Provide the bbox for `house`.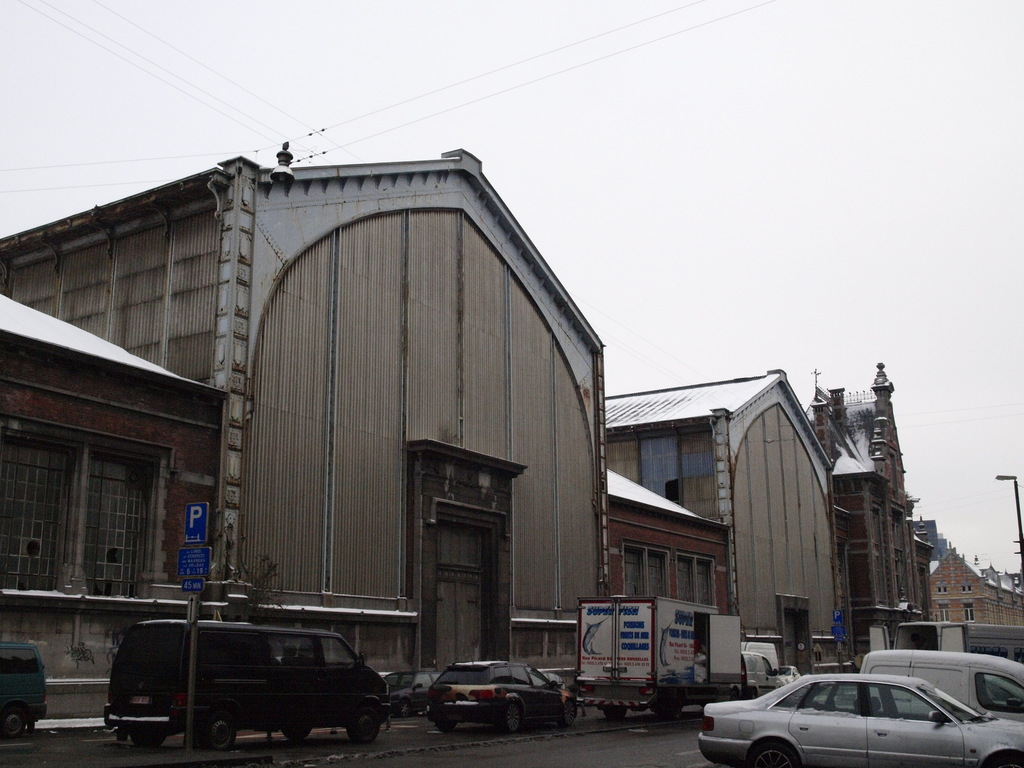
left=0, top=148, right=611, bottom=717.
